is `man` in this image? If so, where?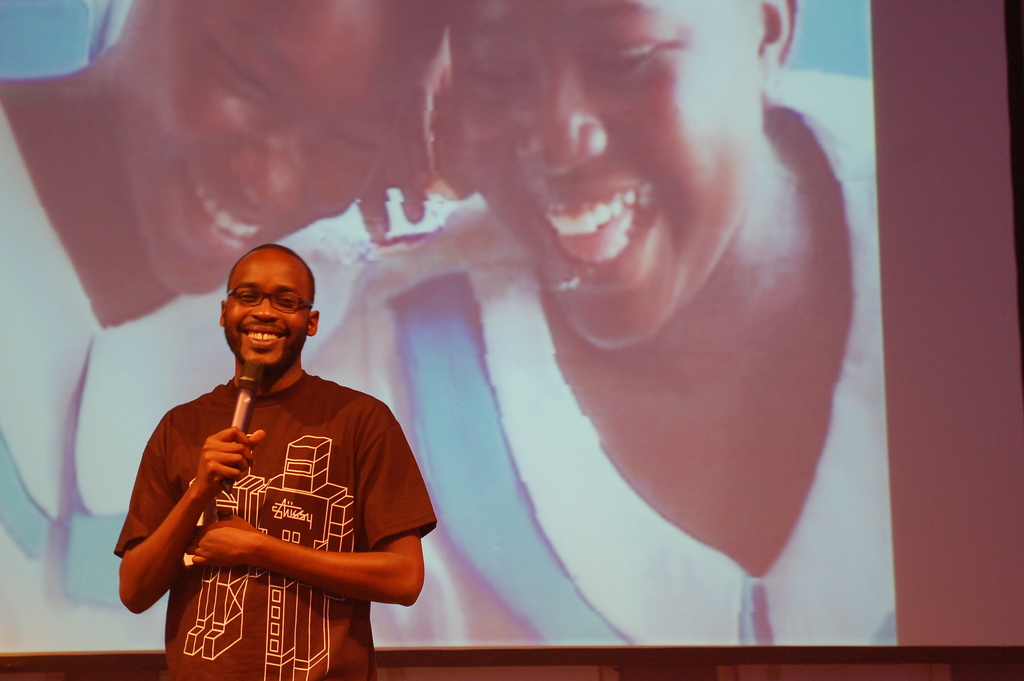
Yes, at {"left": 108, "top": 254, "right": 438, "bottom": 677}.
